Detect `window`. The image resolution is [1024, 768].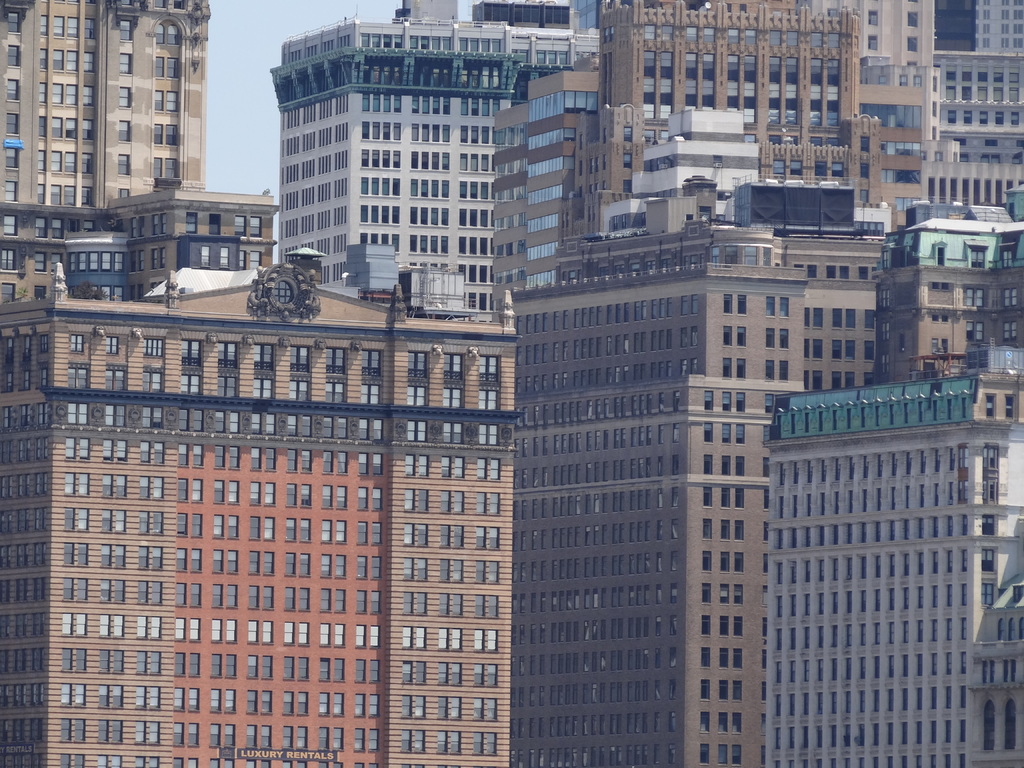
<region>364, 62, 410, 83</region>.
